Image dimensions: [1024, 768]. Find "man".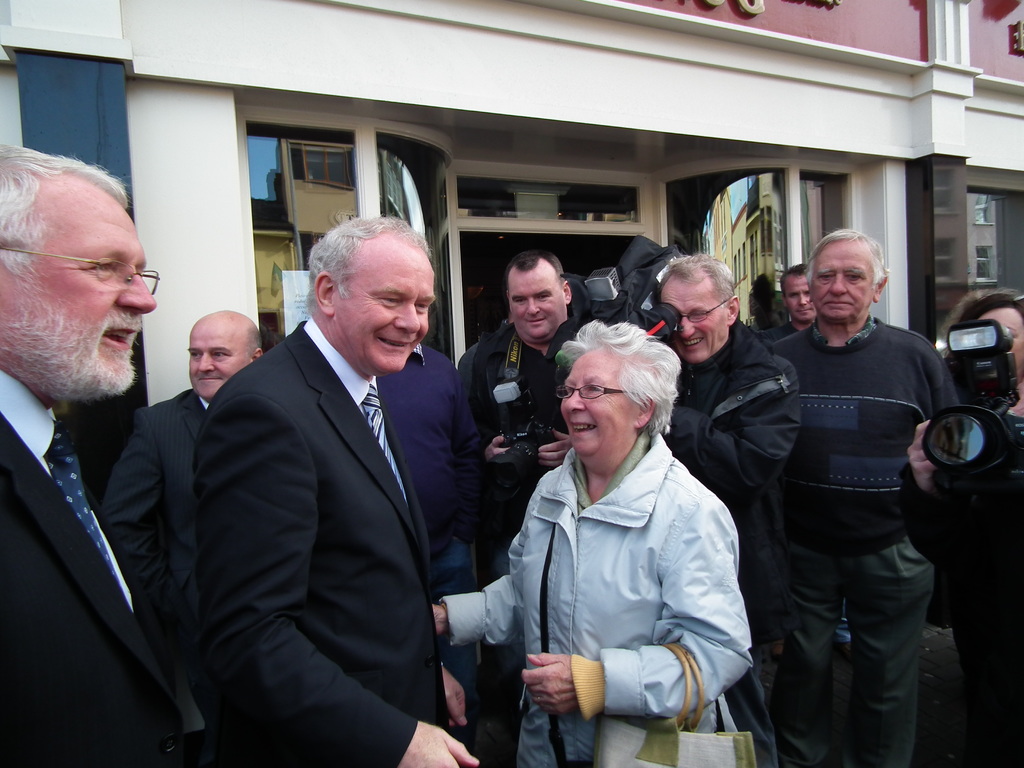
(x1=755, y1=258, x2=813, y2=356).
